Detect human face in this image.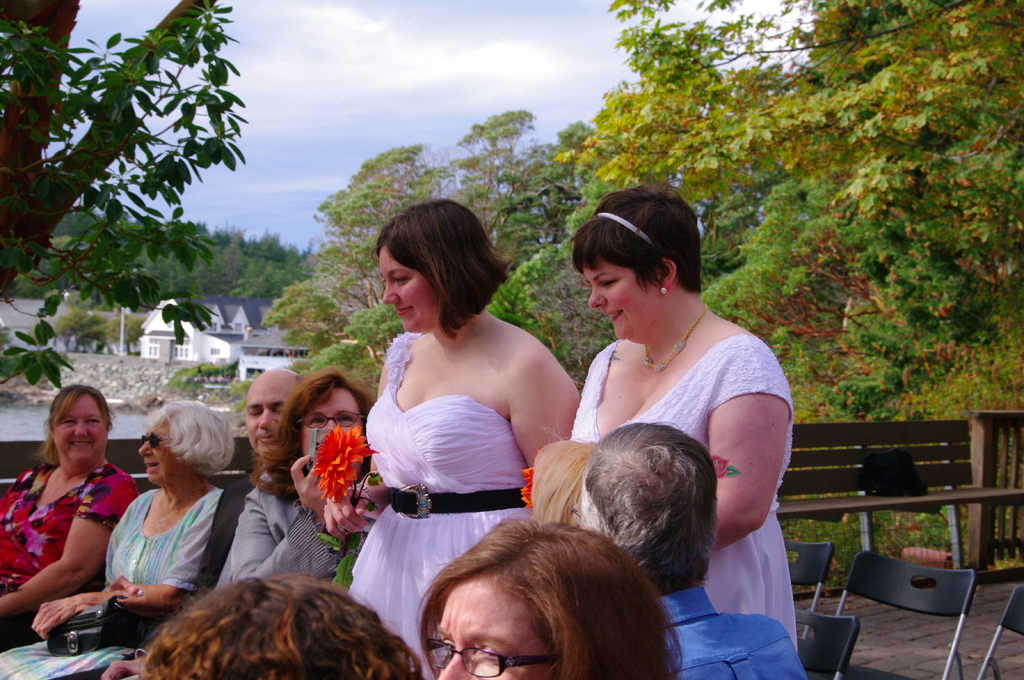
Detection: pyautogui.locateOnScreen(588, 259, 658, 342).
